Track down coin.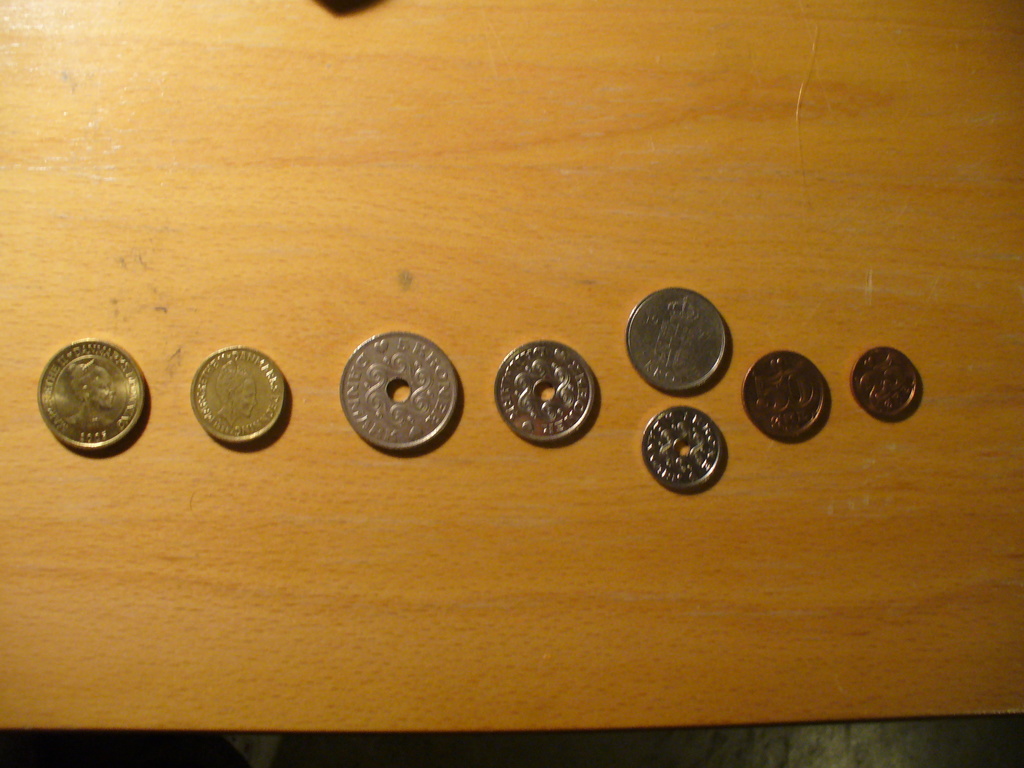
Tracked to (left=849, top=343, right=928, bottom=421).
